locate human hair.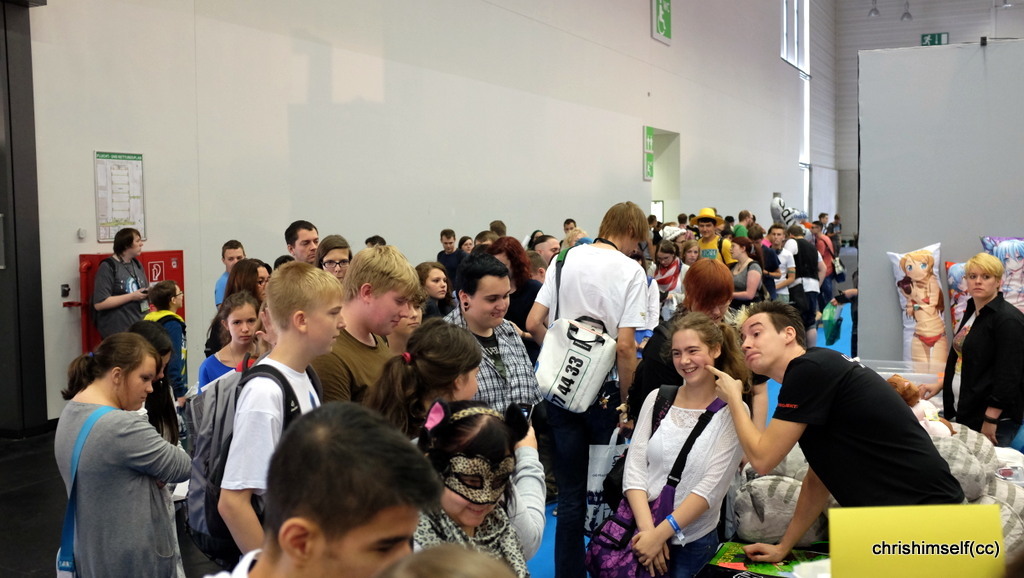
Bounding box: {"left": 723, "top": 215, "right": 735, "bottom": 232}.
